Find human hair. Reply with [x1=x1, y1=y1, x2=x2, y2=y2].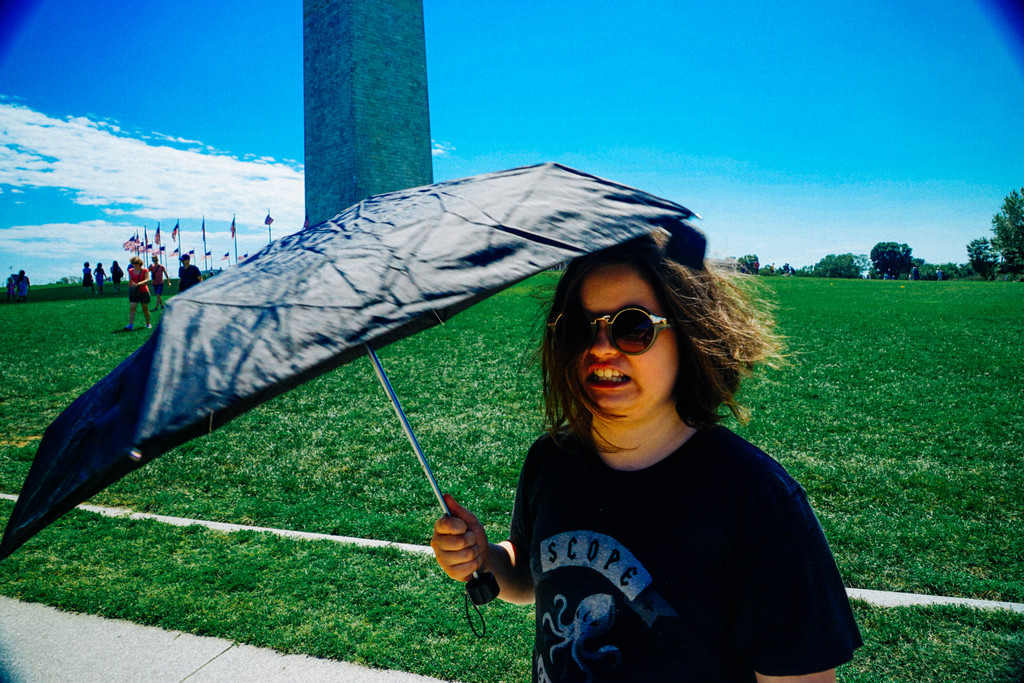
[x1=533, y1=220, x2=746, y2=481].
